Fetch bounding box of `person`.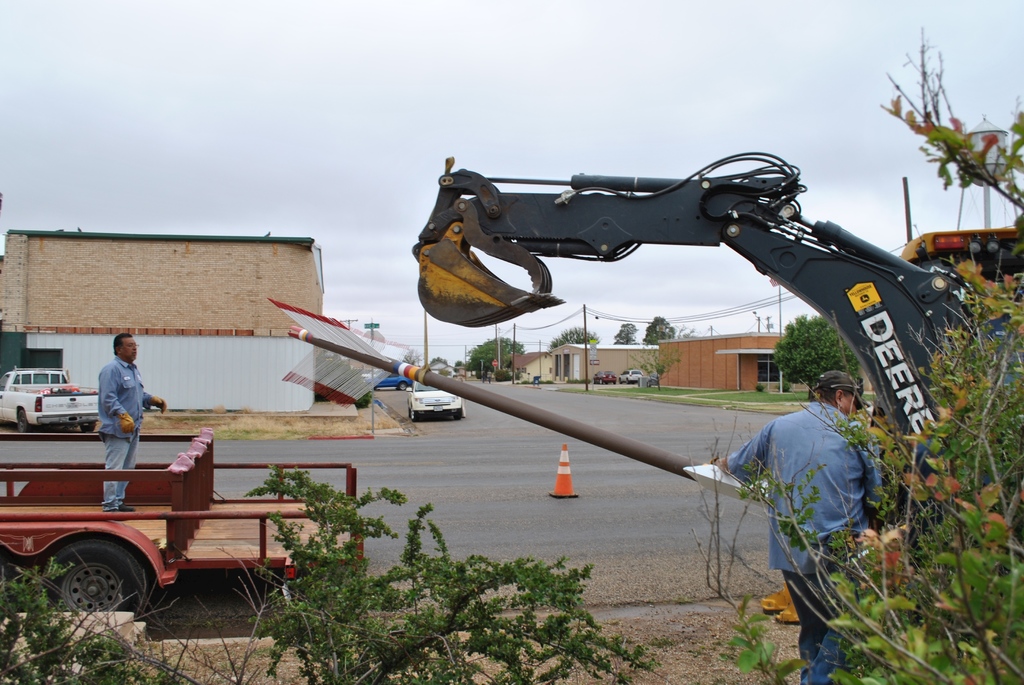
Bbox: [left=80, top=340, right=145, bottom=471].
